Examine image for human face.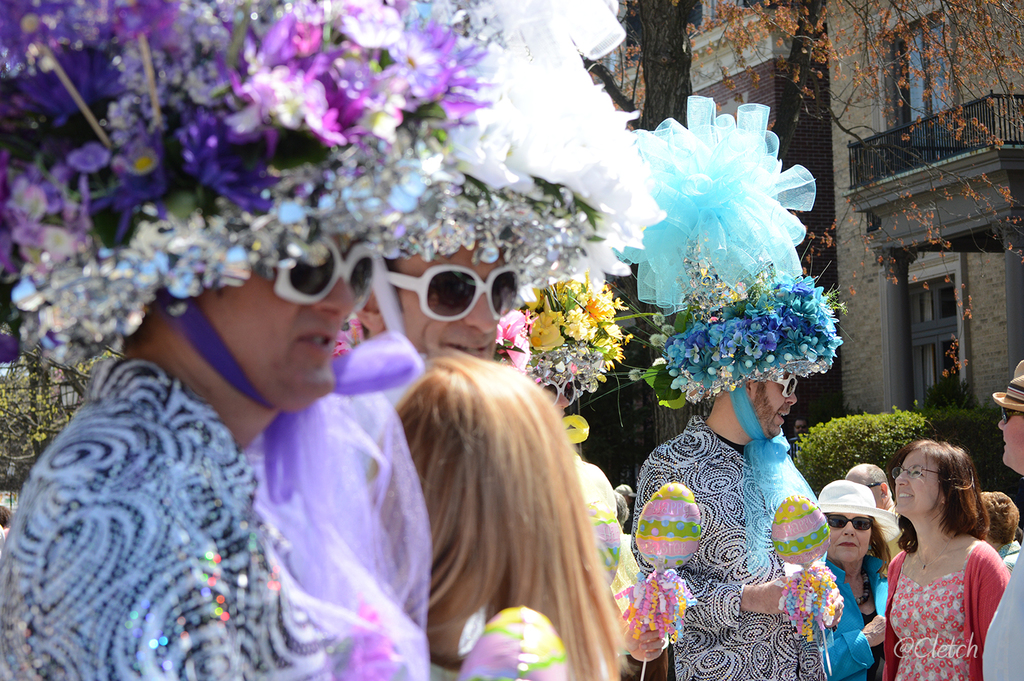
Examination result: BBox(175, 232, 361, 414).
